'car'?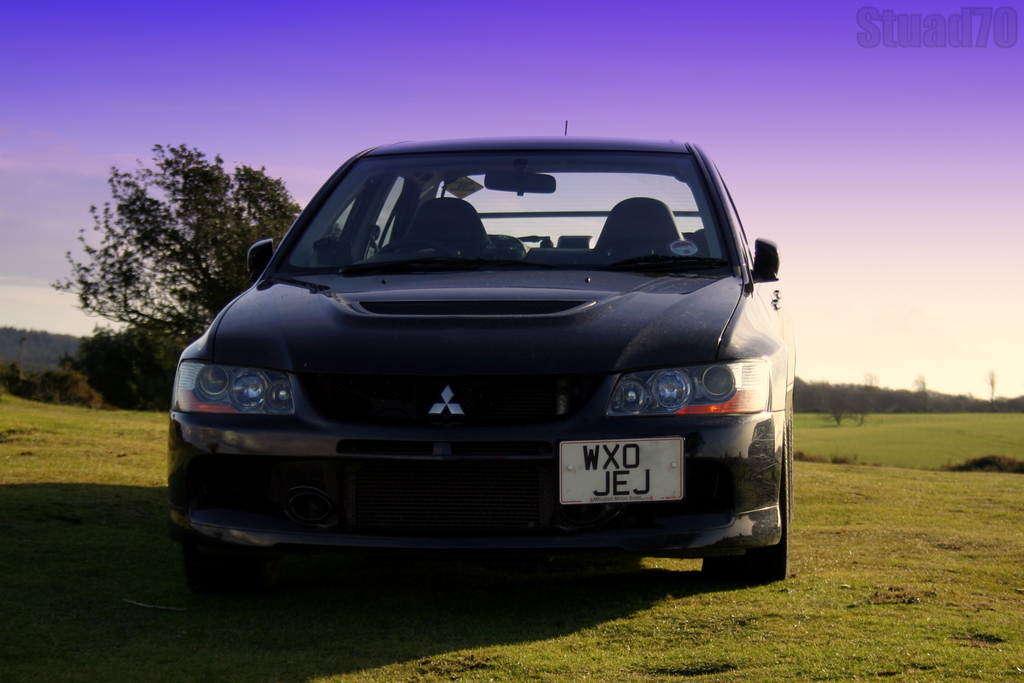
160/134/801/596
